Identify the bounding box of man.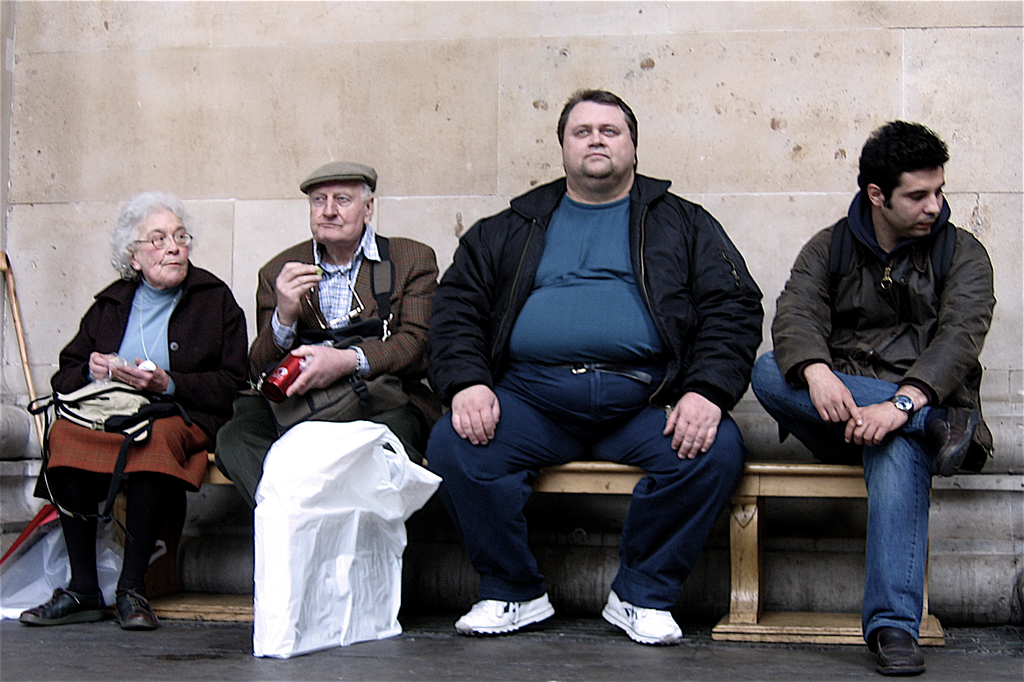
{"left": 421, "top": 83, "right": 770, "bottom": 640}.
